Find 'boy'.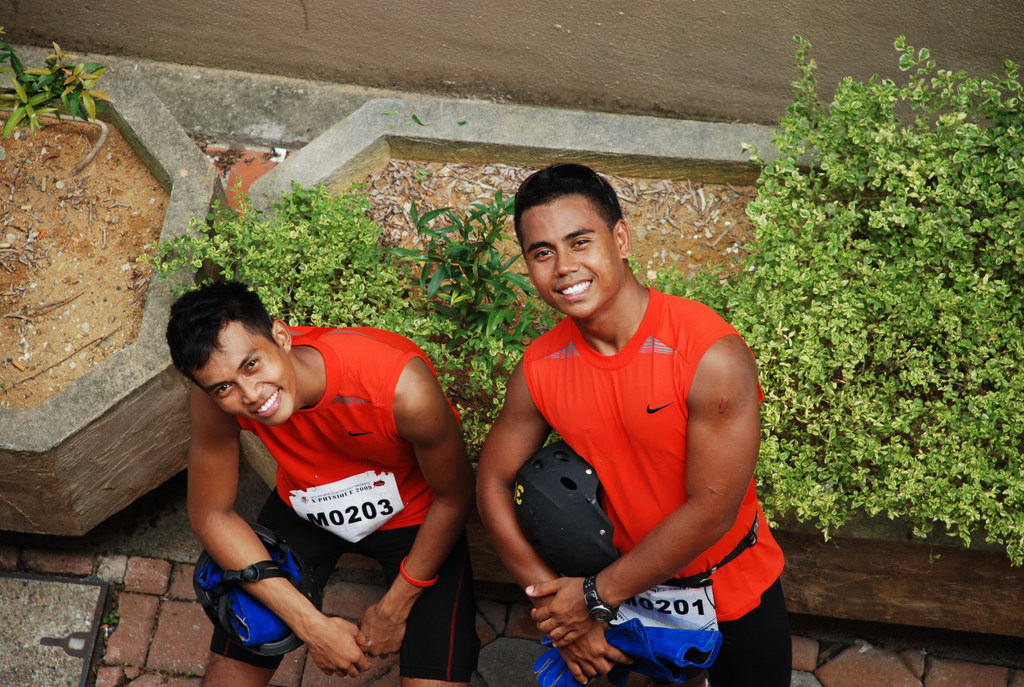
(159,283,468,669).
